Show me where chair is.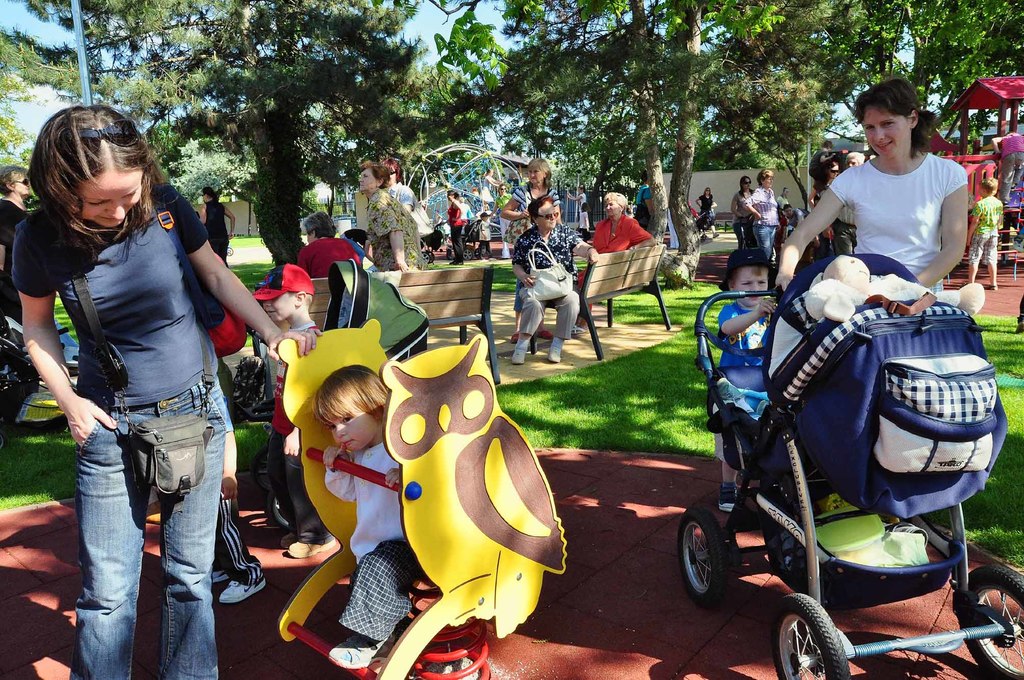
chair is at <bbox>1000, 201, 1023, 284</bbox>.
